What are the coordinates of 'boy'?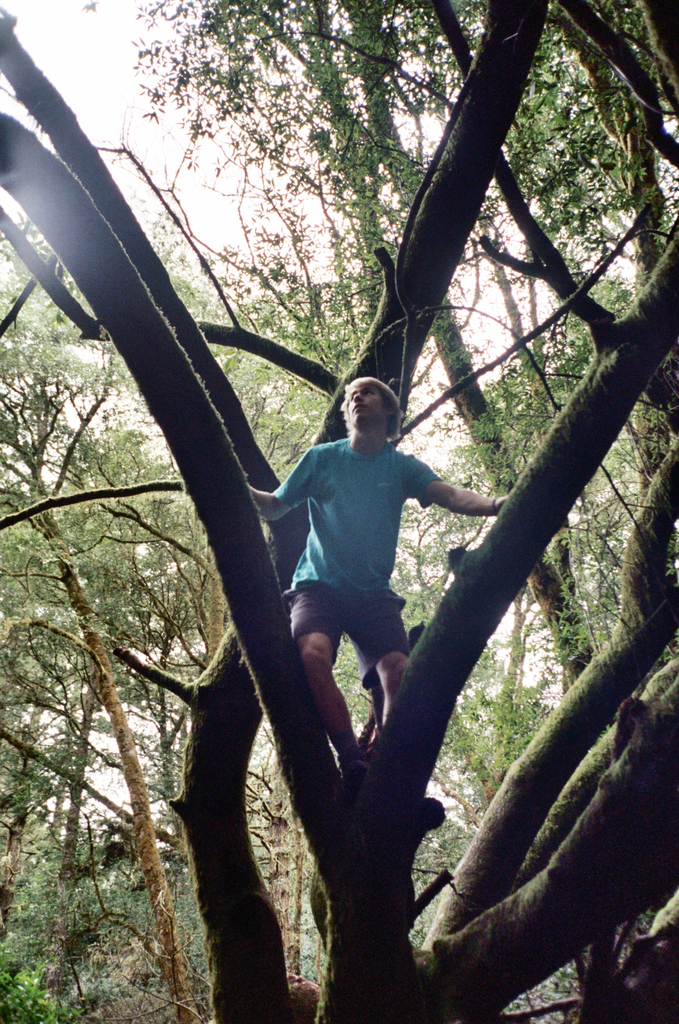
249, 372, 507, 790.
